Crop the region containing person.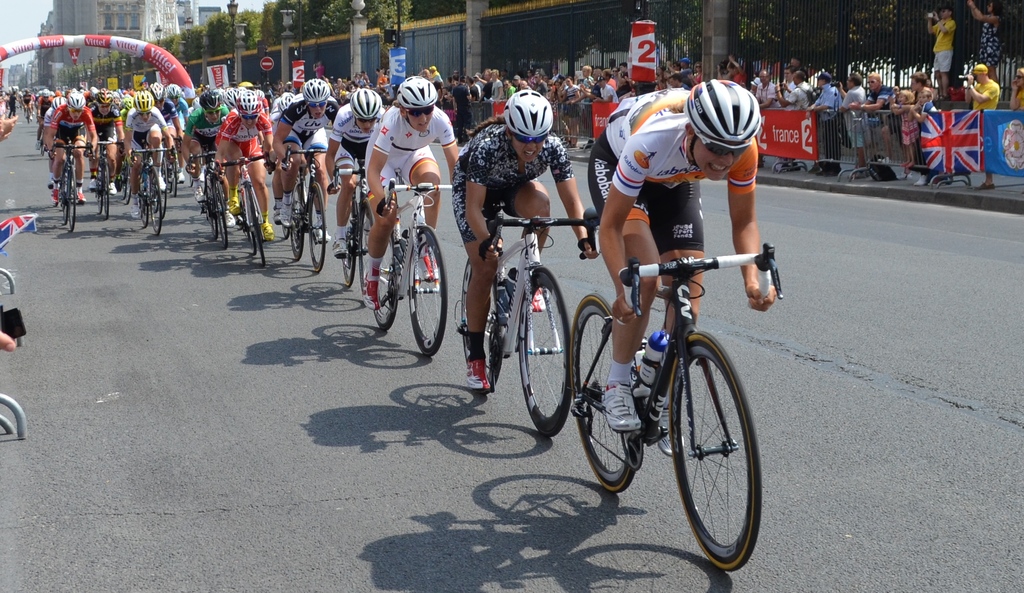
Crop region: [838, 65, 902, 188].
